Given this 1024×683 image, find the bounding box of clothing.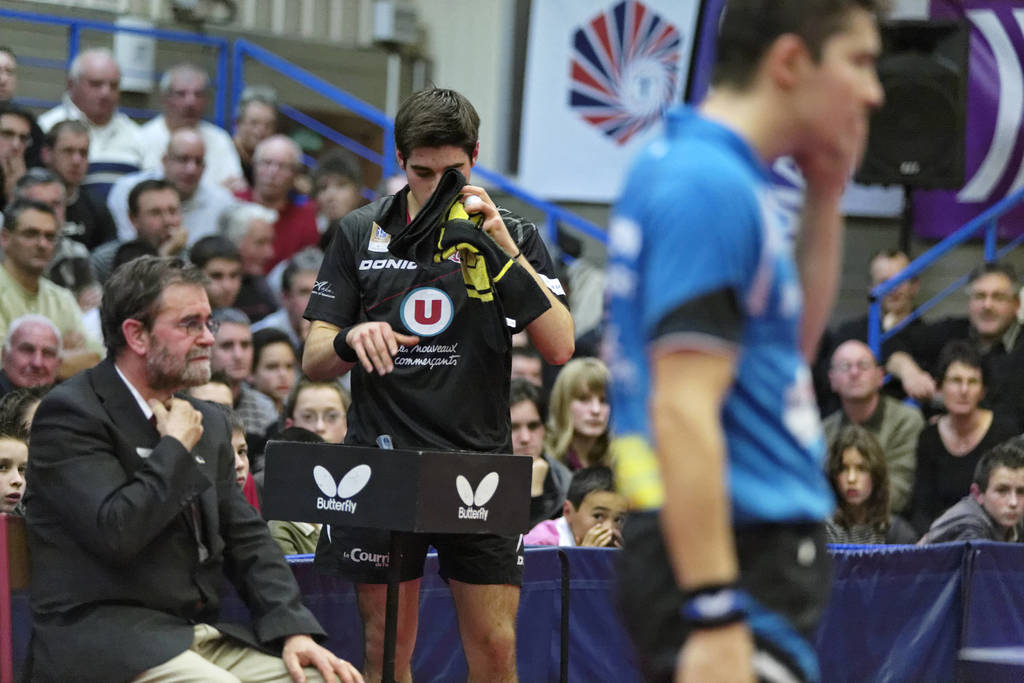
136:122:253:192.
